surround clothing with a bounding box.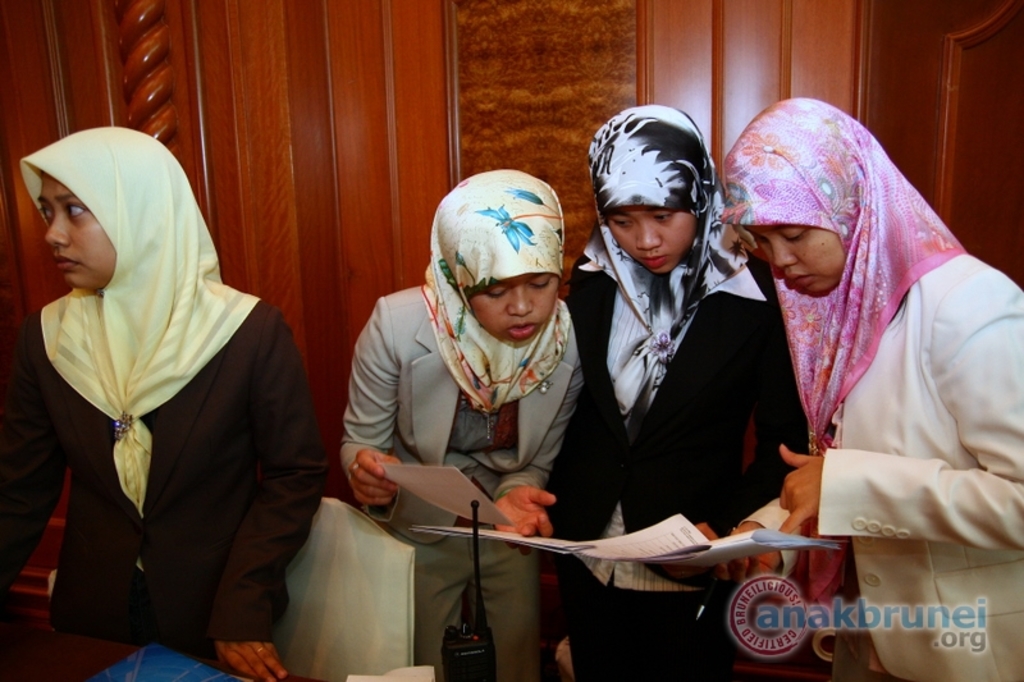
locate(791, 225, 1023, 681).
